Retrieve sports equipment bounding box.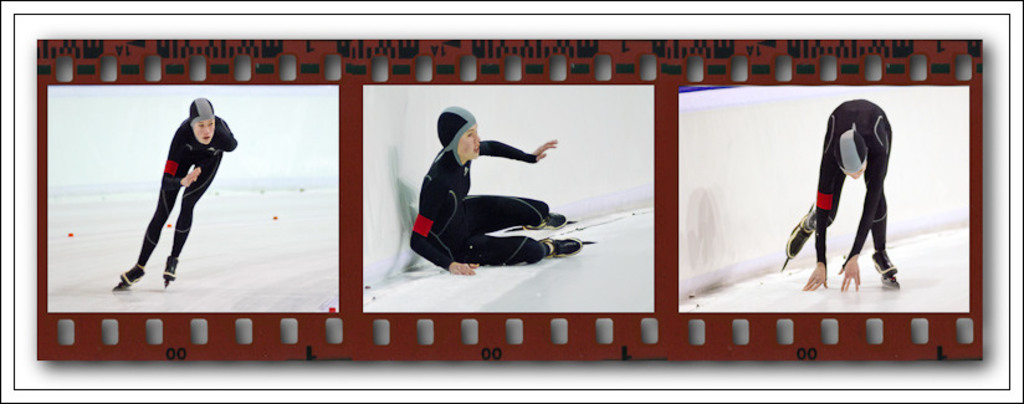
Bounding box: bbox=[874, 251, 905, 298].
